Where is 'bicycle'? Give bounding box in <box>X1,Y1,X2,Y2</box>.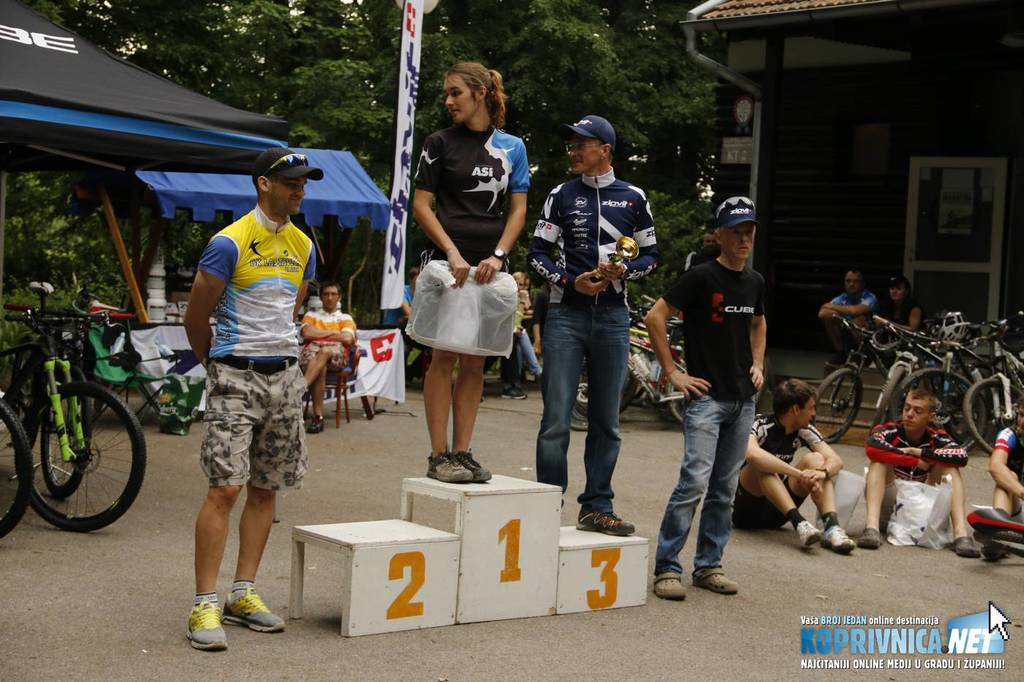
<box>0,278,133,499</box>.
